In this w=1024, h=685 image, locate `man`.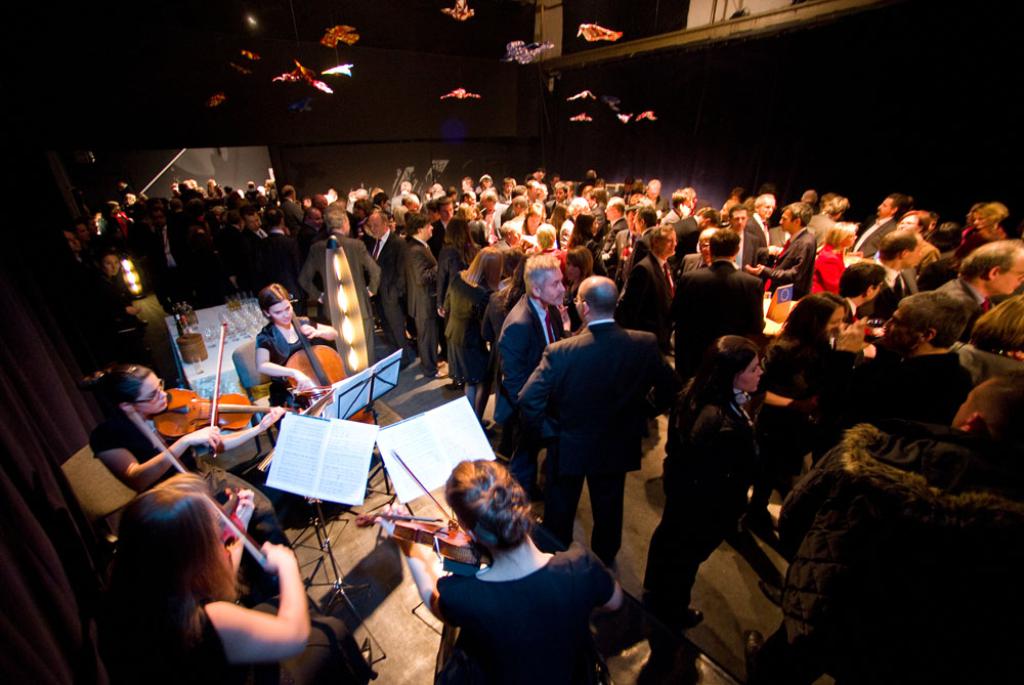
Bounding box: box=[853, 288, 977, 434].
